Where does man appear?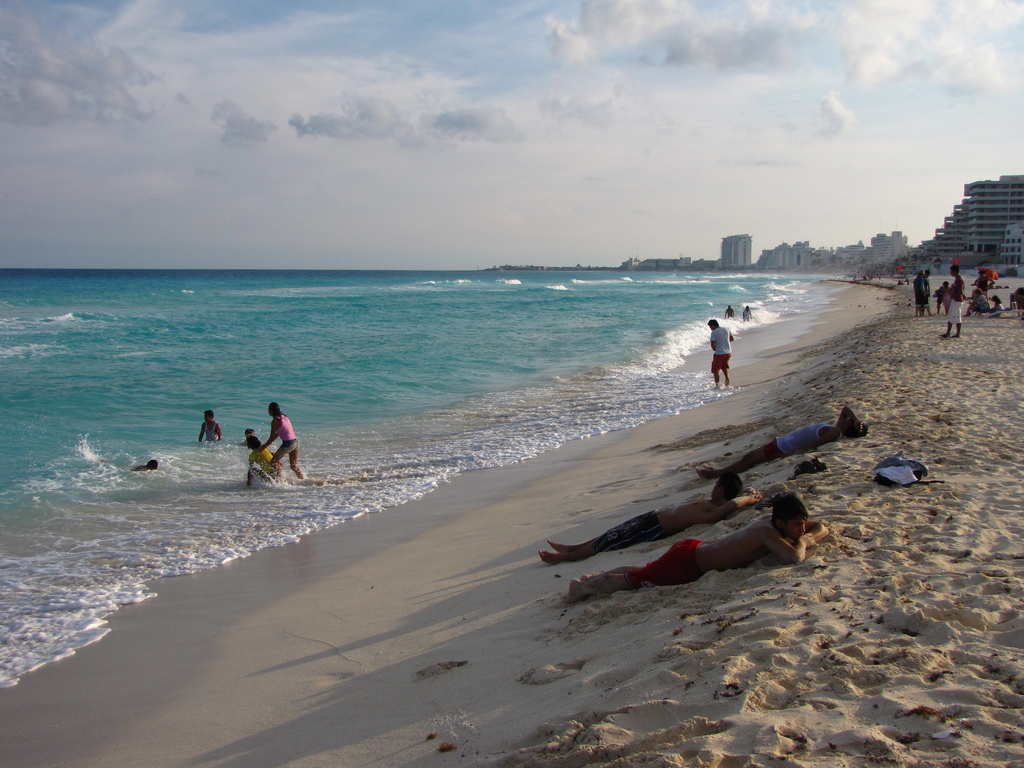
Appears at [702, 319, 735, 381].
